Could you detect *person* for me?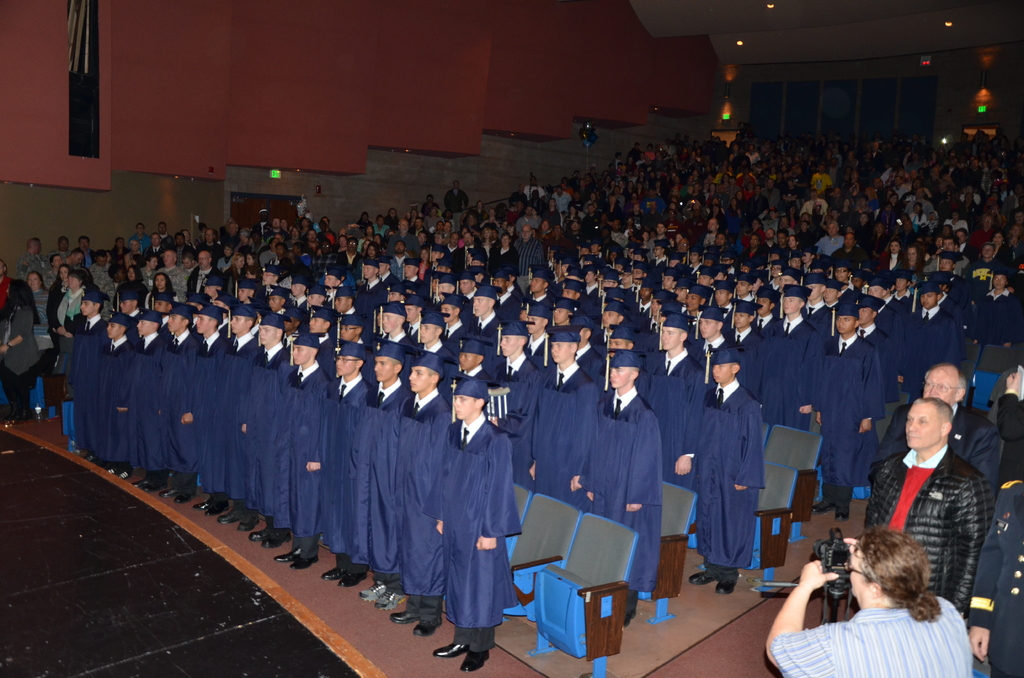
Detection result: {"left": 917, "top": 364, "right": 992, "bottom": 490}.
